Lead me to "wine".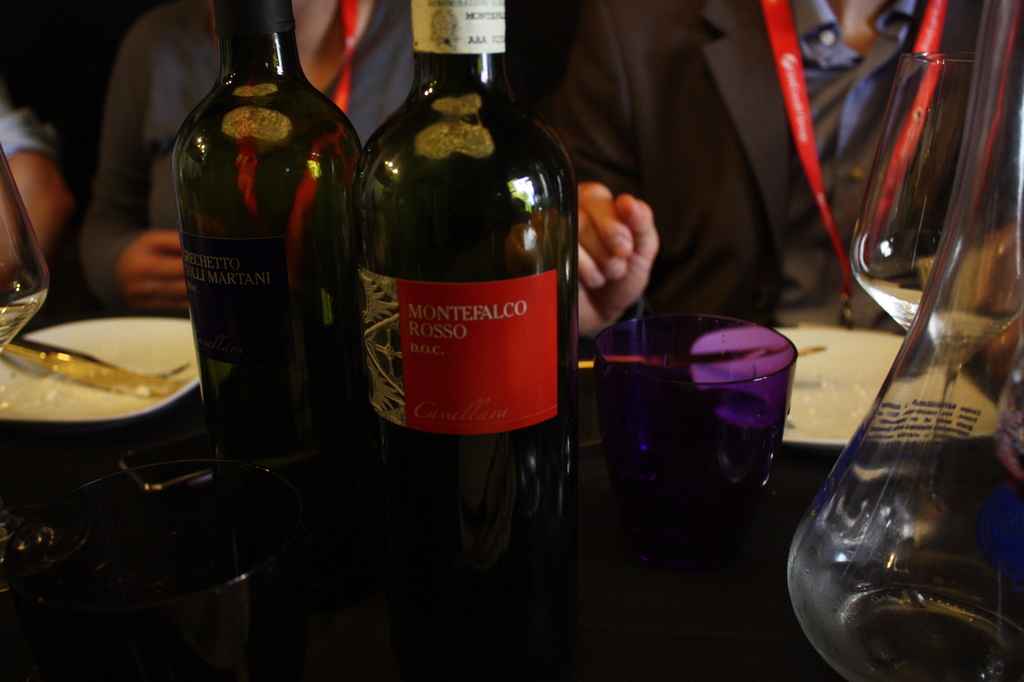
Lead to [343,0,583,562].
